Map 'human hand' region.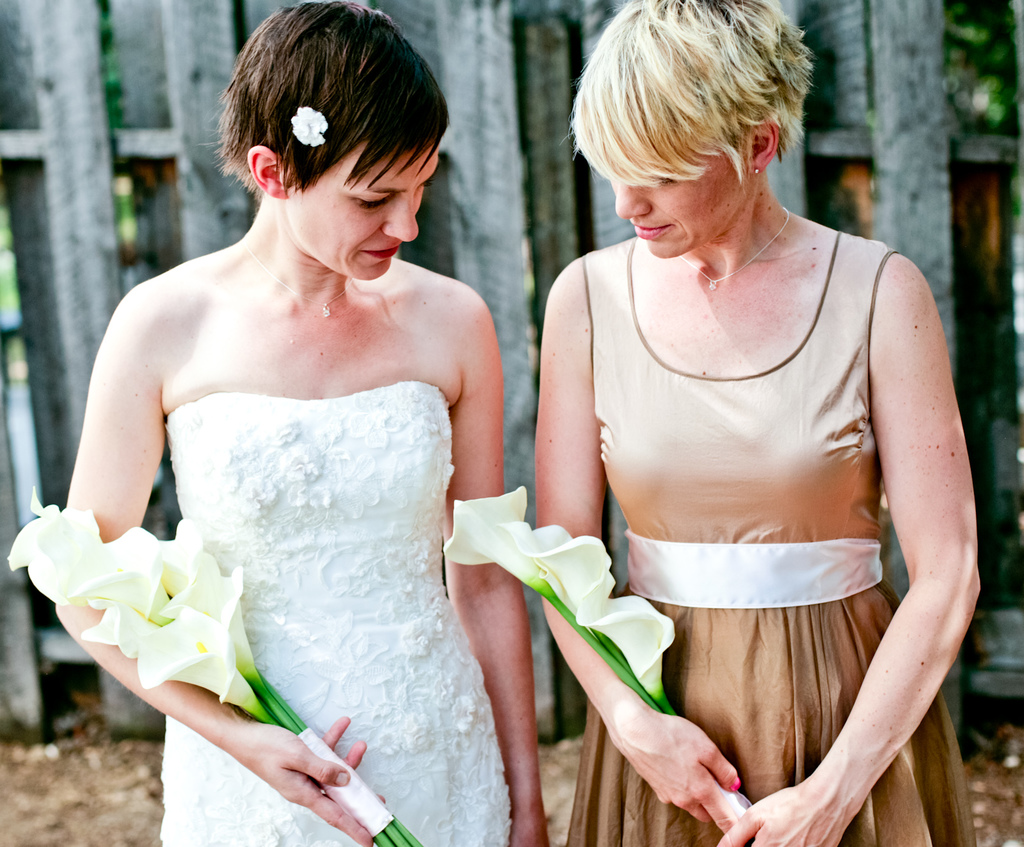
Mapped to 716 784 851 846.
